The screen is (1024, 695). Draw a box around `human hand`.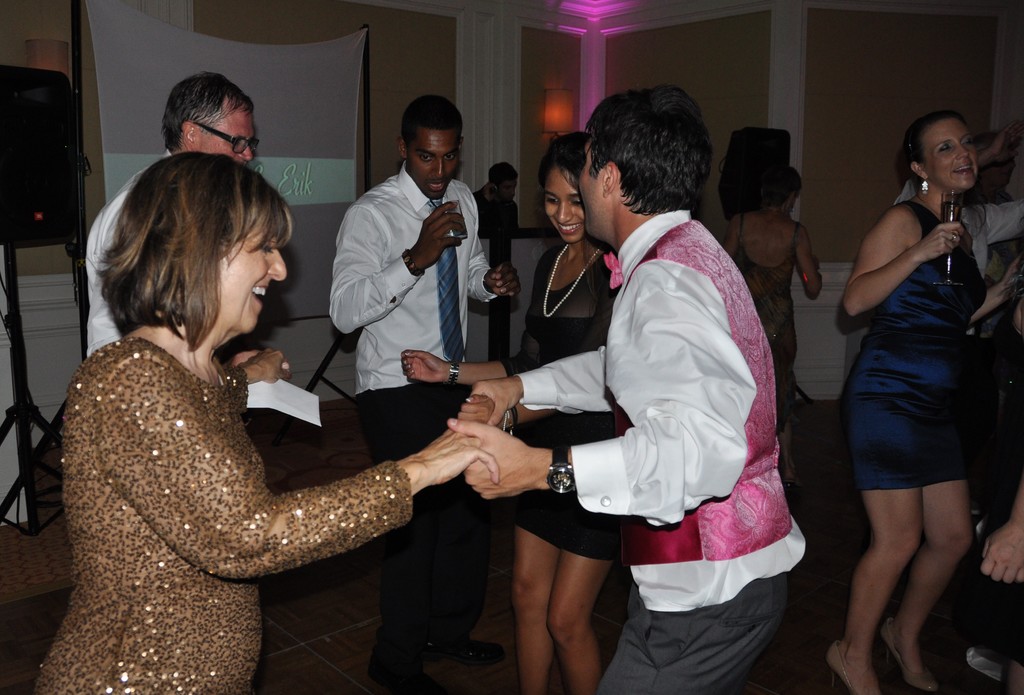
select_region(990, 118, 1023, 164).
